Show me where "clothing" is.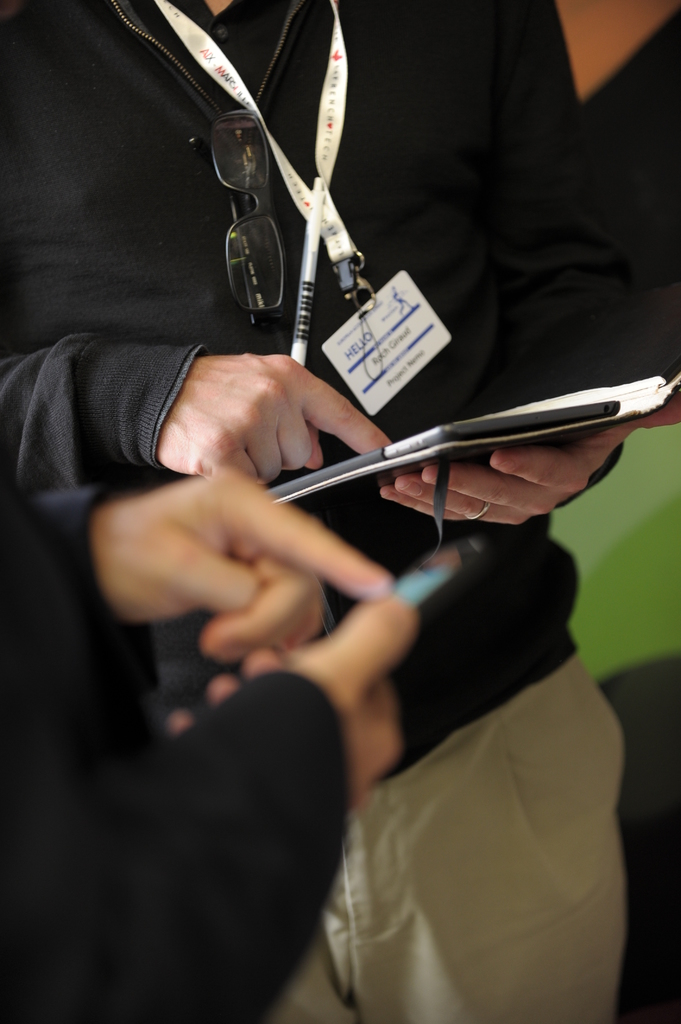
"clothing" is at bbox=(0, 474, 353, 1023).
